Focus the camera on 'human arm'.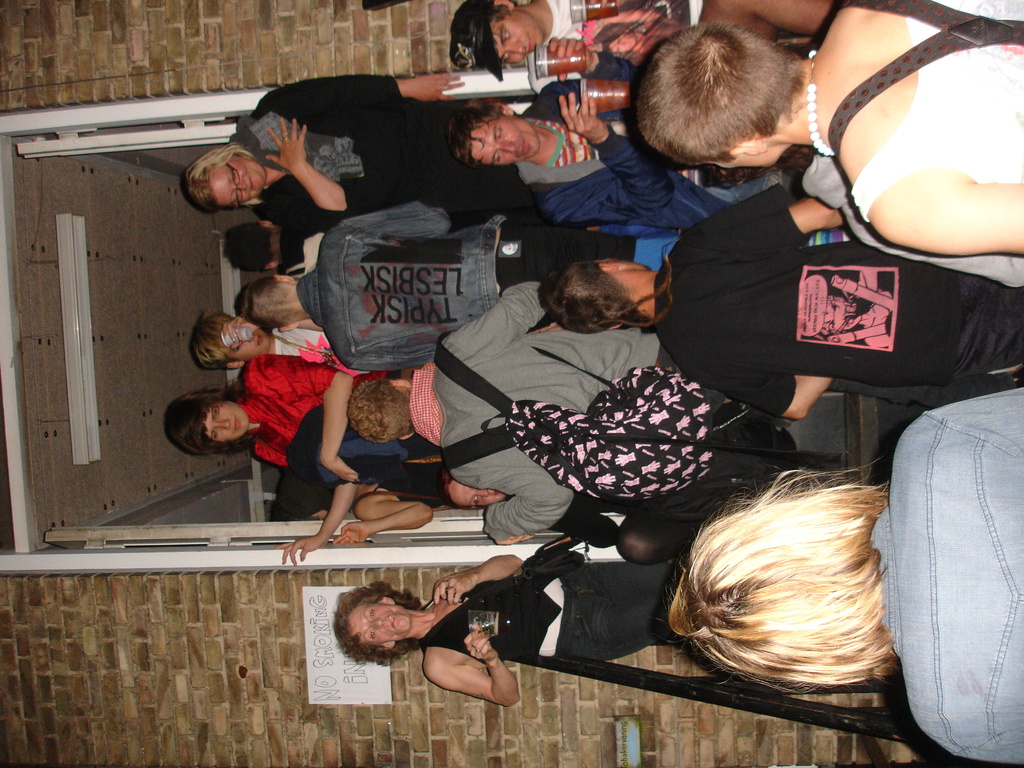
Focus region: 440:445:573:545.
